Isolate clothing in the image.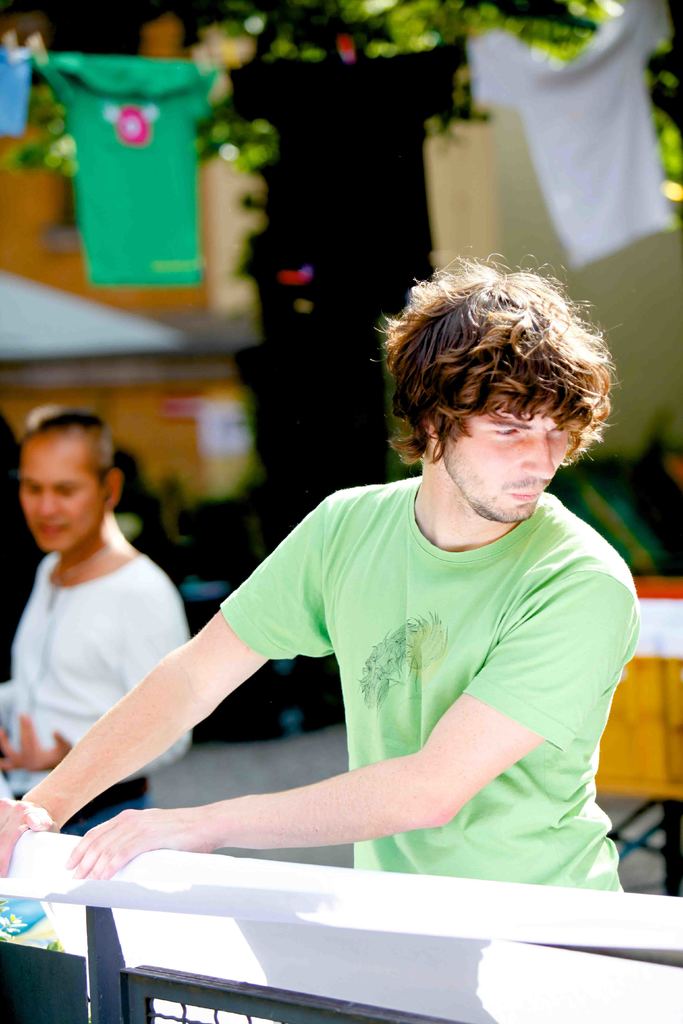
Isolated region: x1=459, y1=0, x2=682, y2=280.
